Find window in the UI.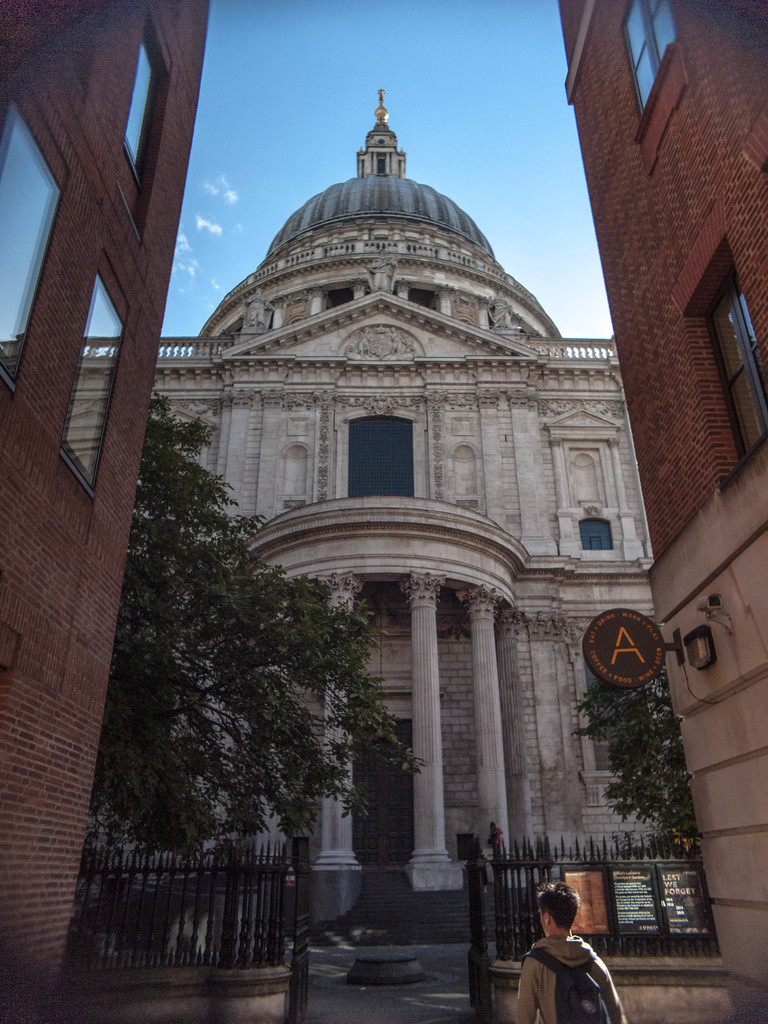
UI element at left=577, top=519, right=616, bottom=556.
